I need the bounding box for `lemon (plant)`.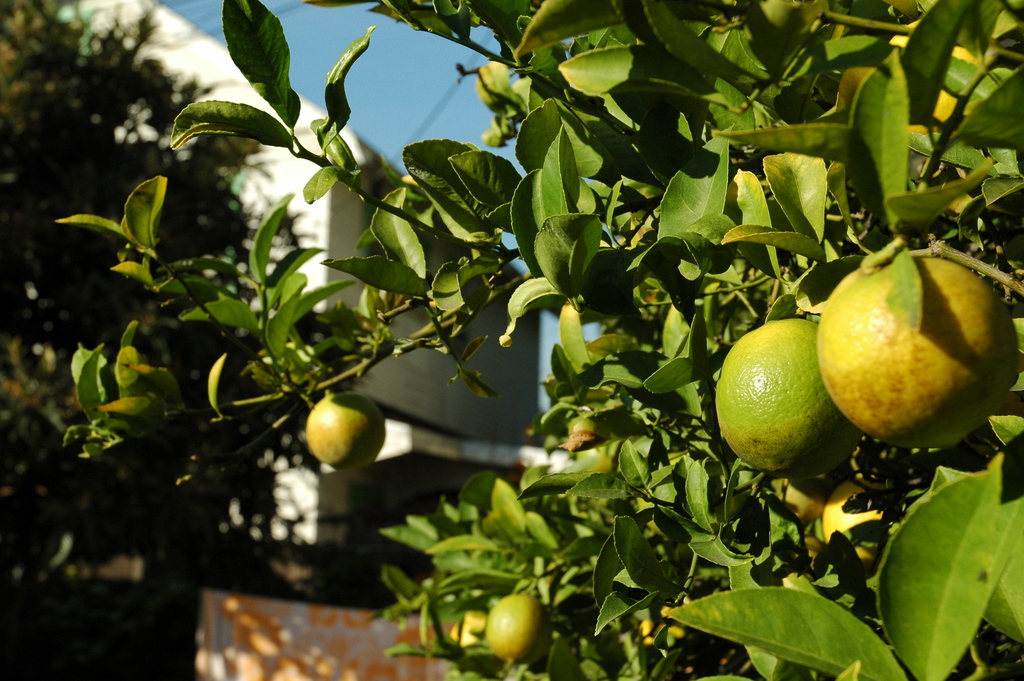
Here it is: 715/315/856/473.
